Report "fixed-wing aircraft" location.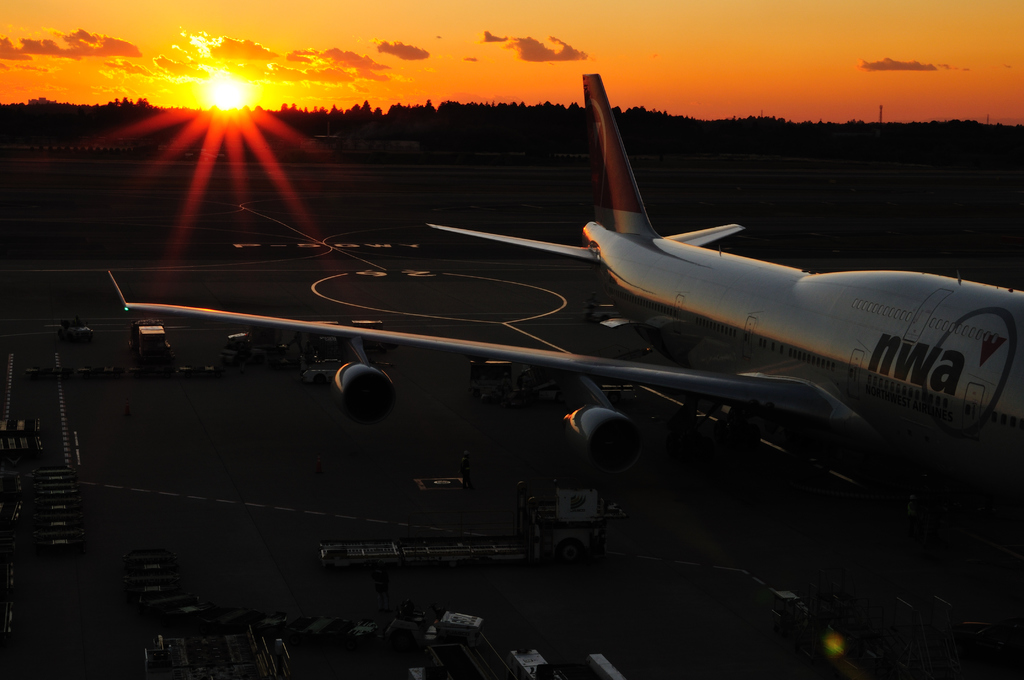
Report: detection(108, 69, 1023, 536).
